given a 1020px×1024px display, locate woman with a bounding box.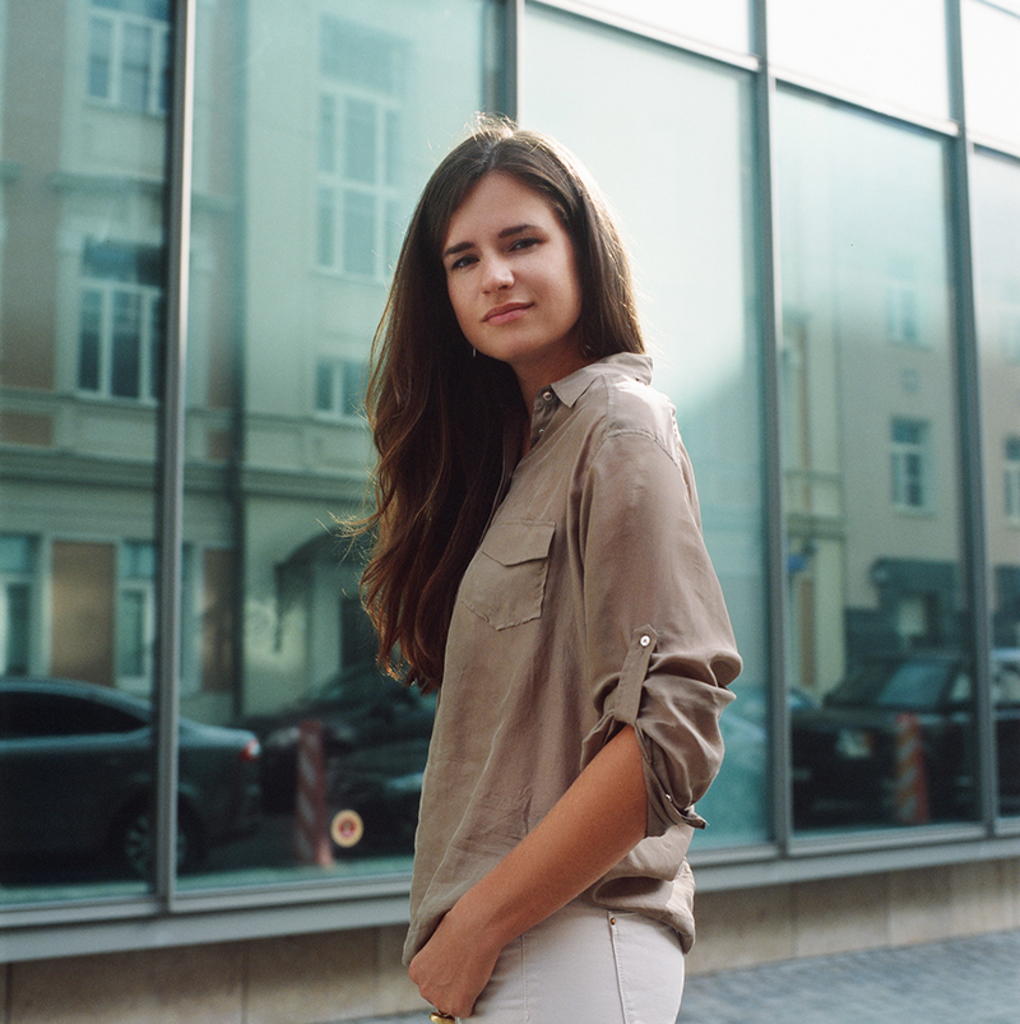
Located: [353,120,752,1023].
